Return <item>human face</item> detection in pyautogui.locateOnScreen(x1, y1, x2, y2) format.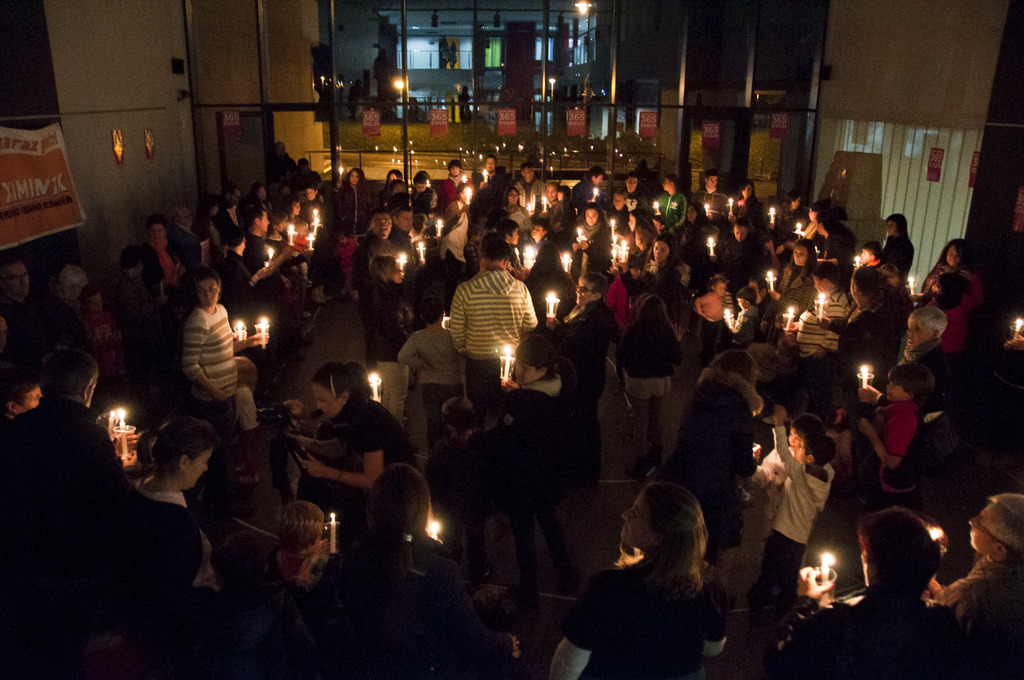
pyautogui.locateOnScreen(371, 212, 392, 240).
